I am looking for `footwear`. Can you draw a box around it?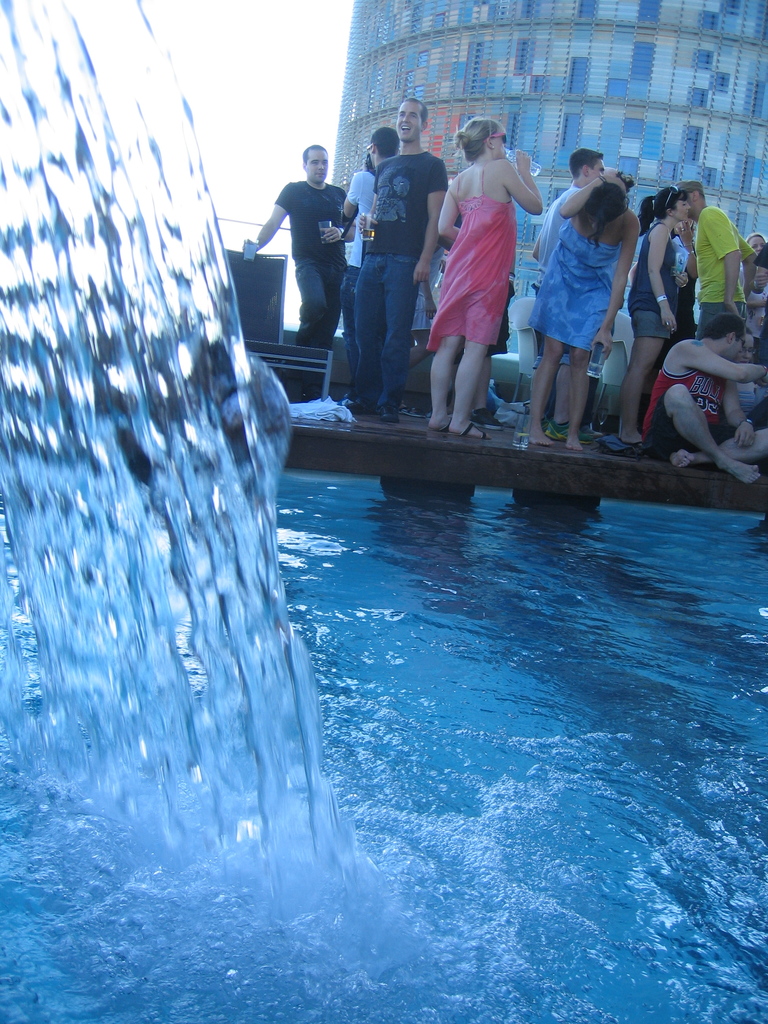
Sure, the bounding box is x1=381, y1=404, x2=397, y2=422.
